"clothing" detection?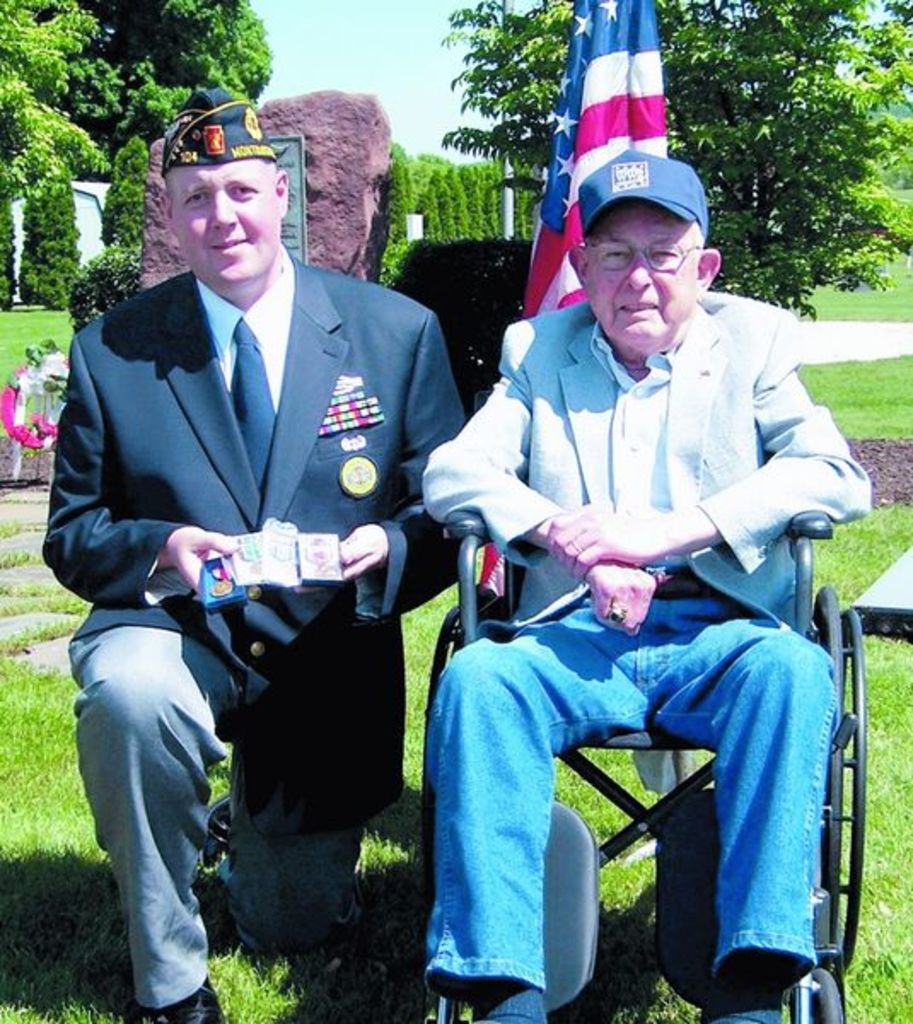
l=49, t=184, r=435, b=975
